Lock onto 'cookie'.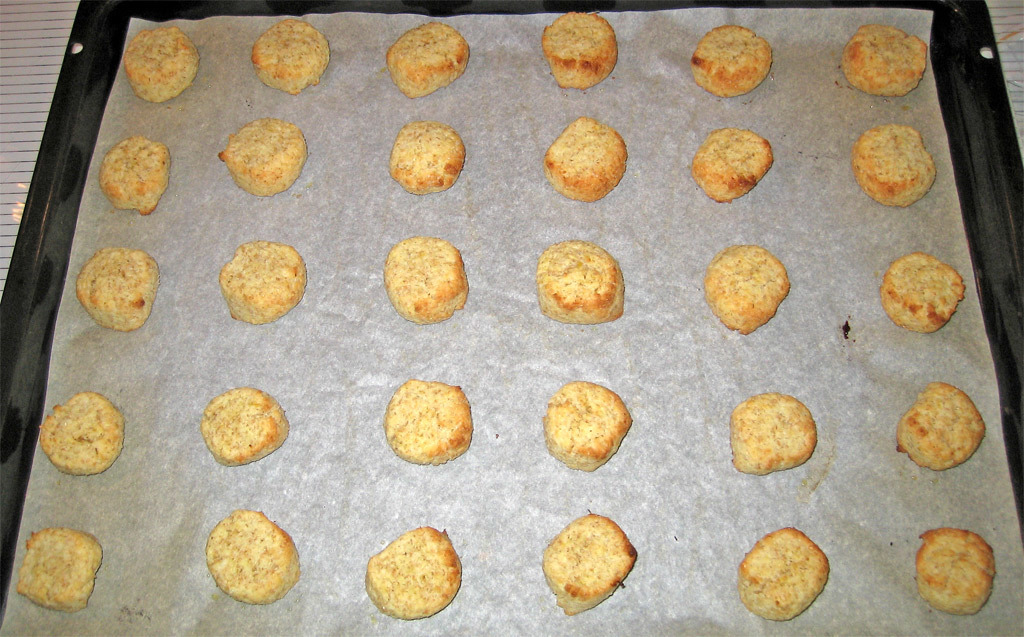
Locked: 848,121,938,213.
